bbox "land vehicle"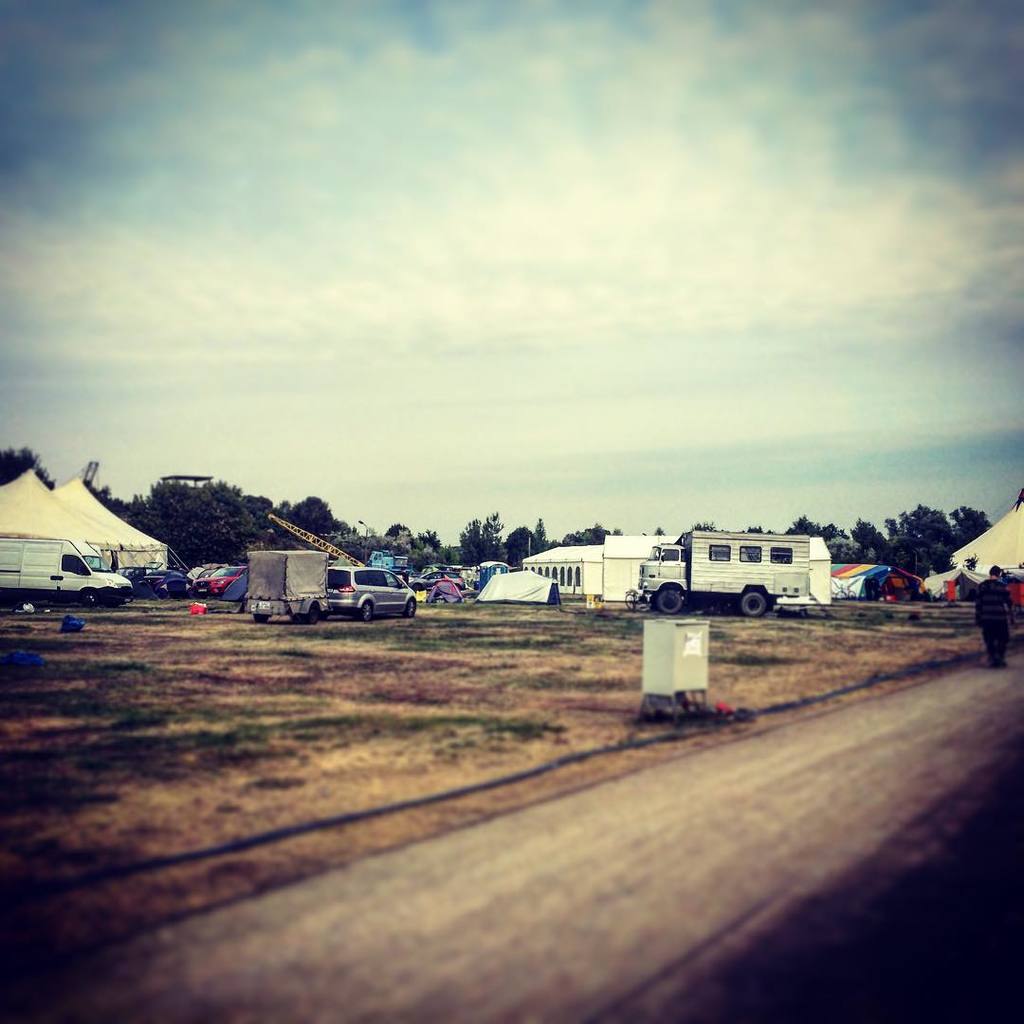
x1=414 y1=571 x2=467 y2=588
